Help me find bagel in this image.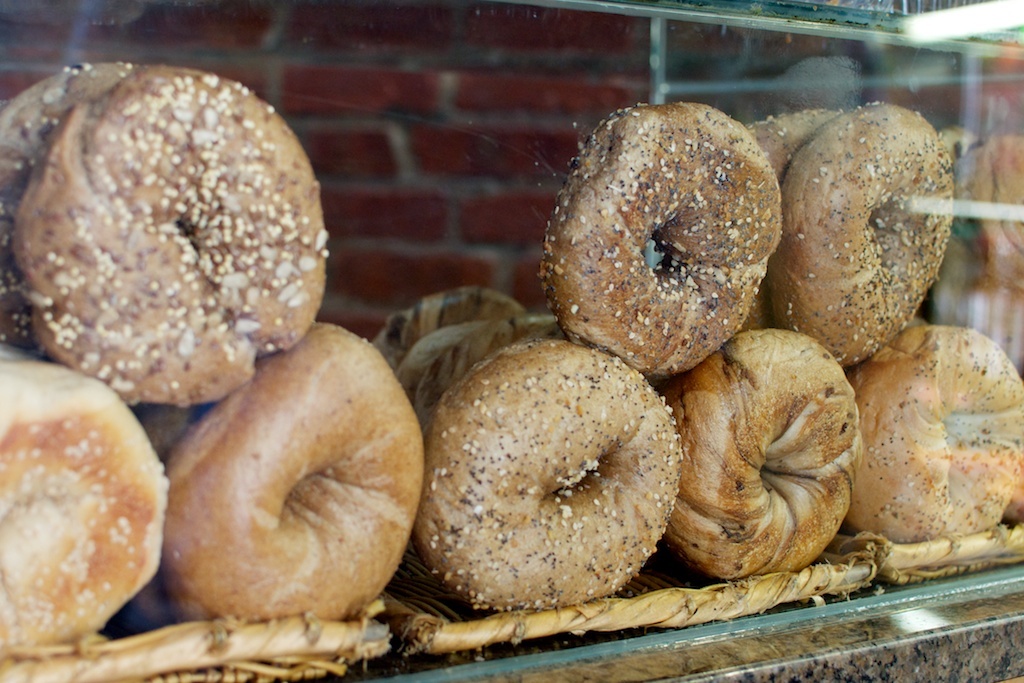
Found it: 0,371,174,643.
